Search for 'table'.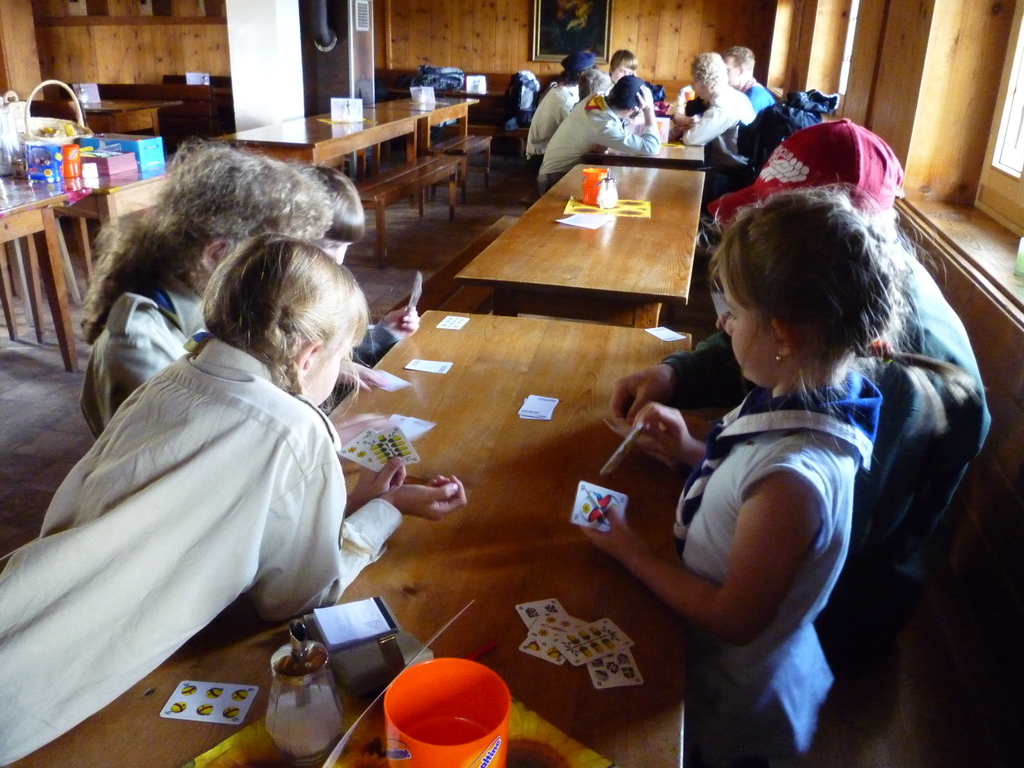
Found at BBox(375, 76, 510, 99).
